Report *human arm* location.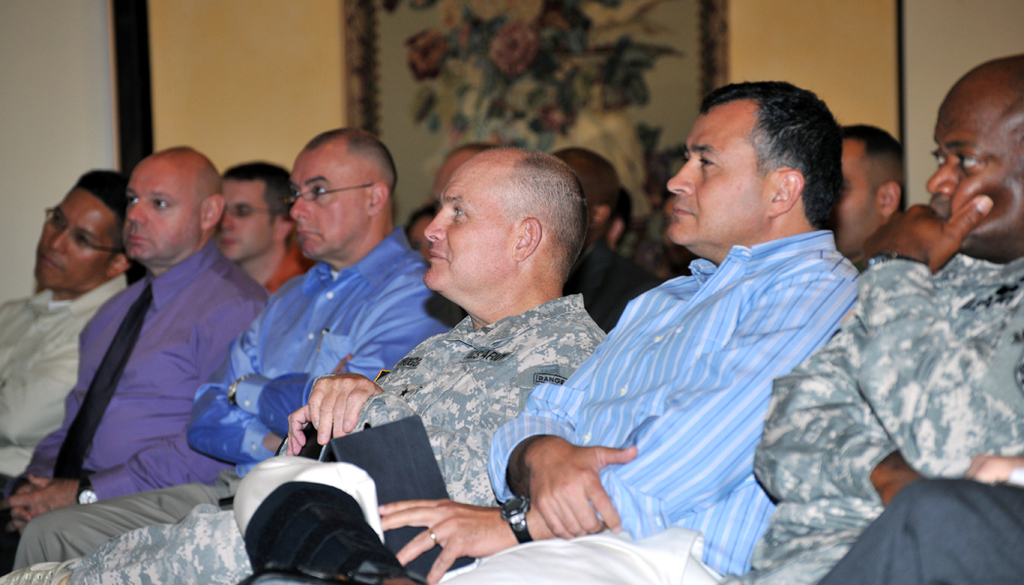
Report: 489,380,643,538.
